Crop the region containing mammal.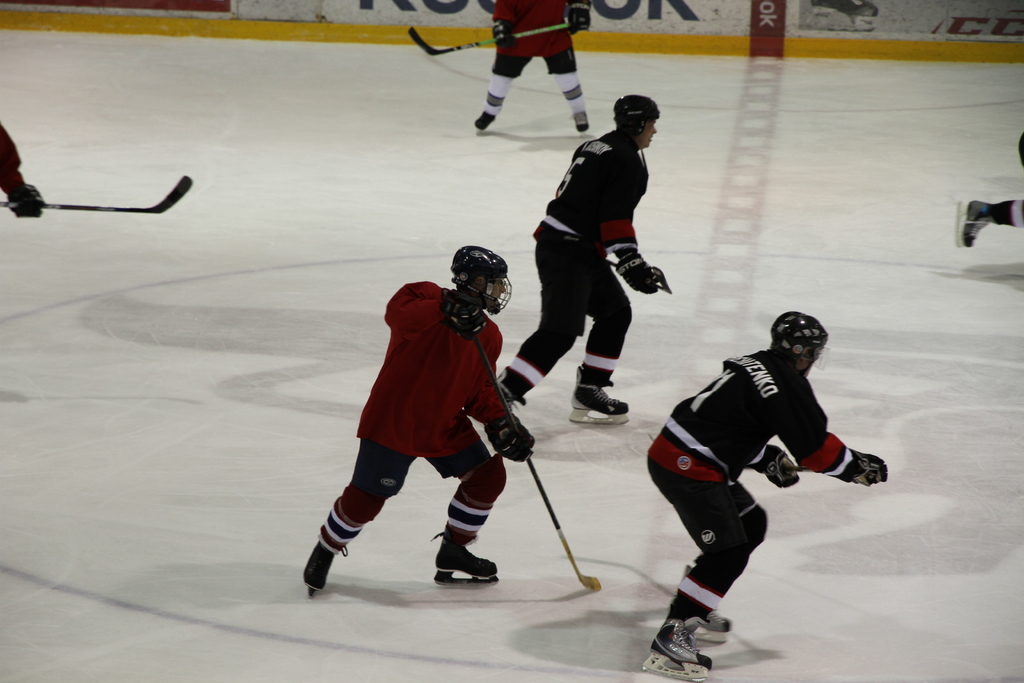
Crop region: bbox(305, 244, 541, 589).
